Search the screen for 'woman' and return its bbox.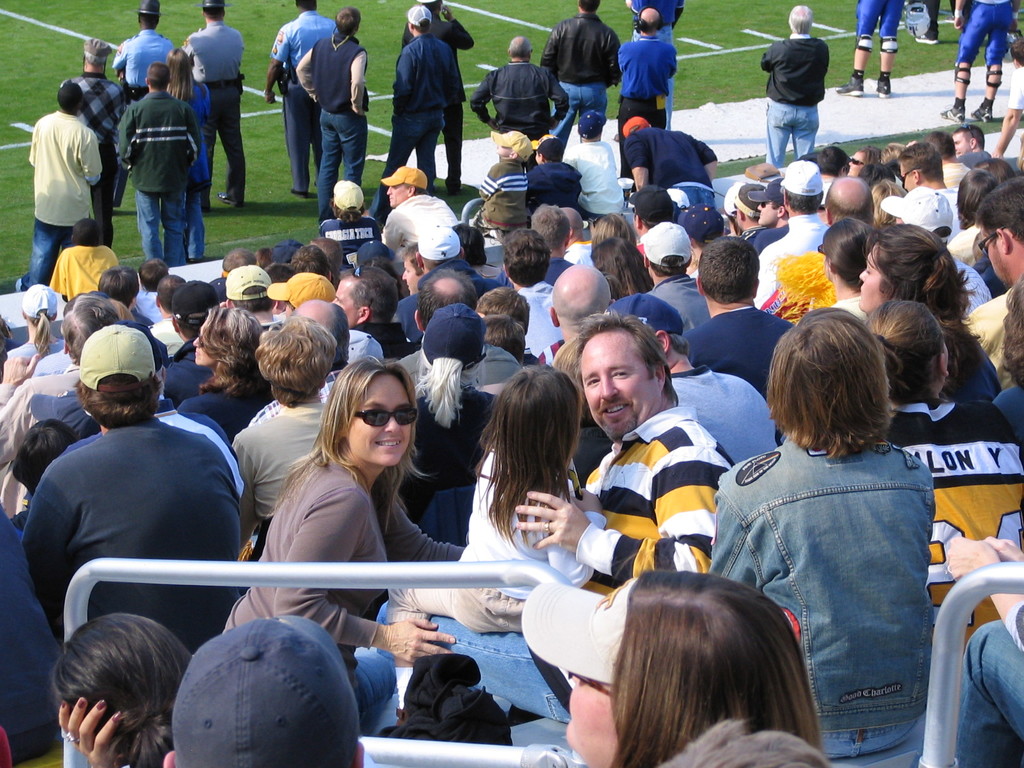
Found: 514:571:822:767.
